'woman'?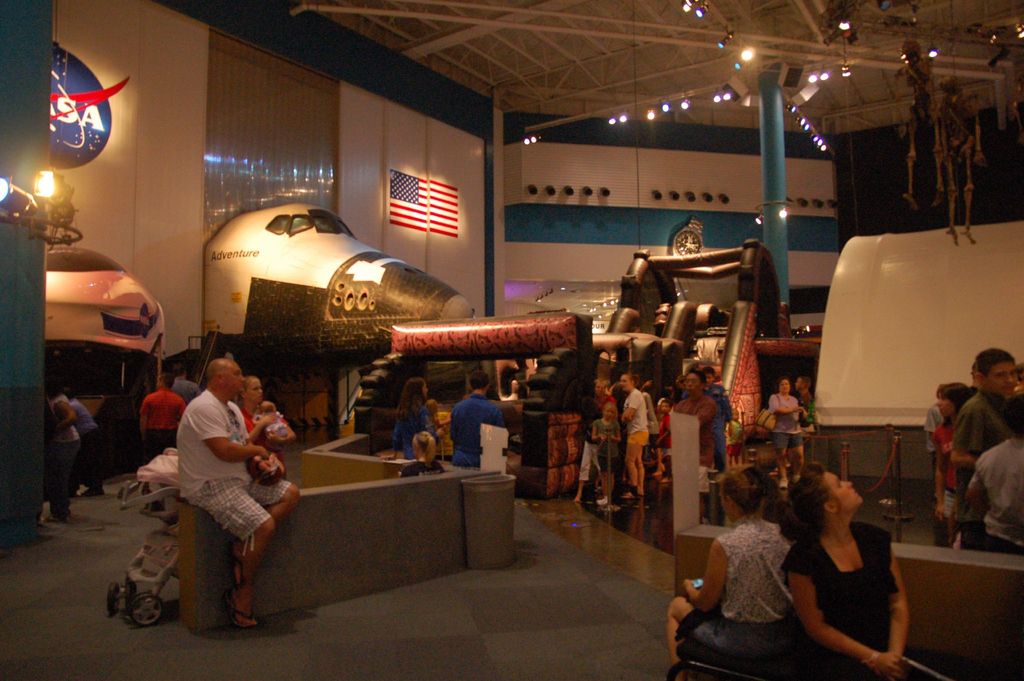
select_region(668, 460, 791, 680)
